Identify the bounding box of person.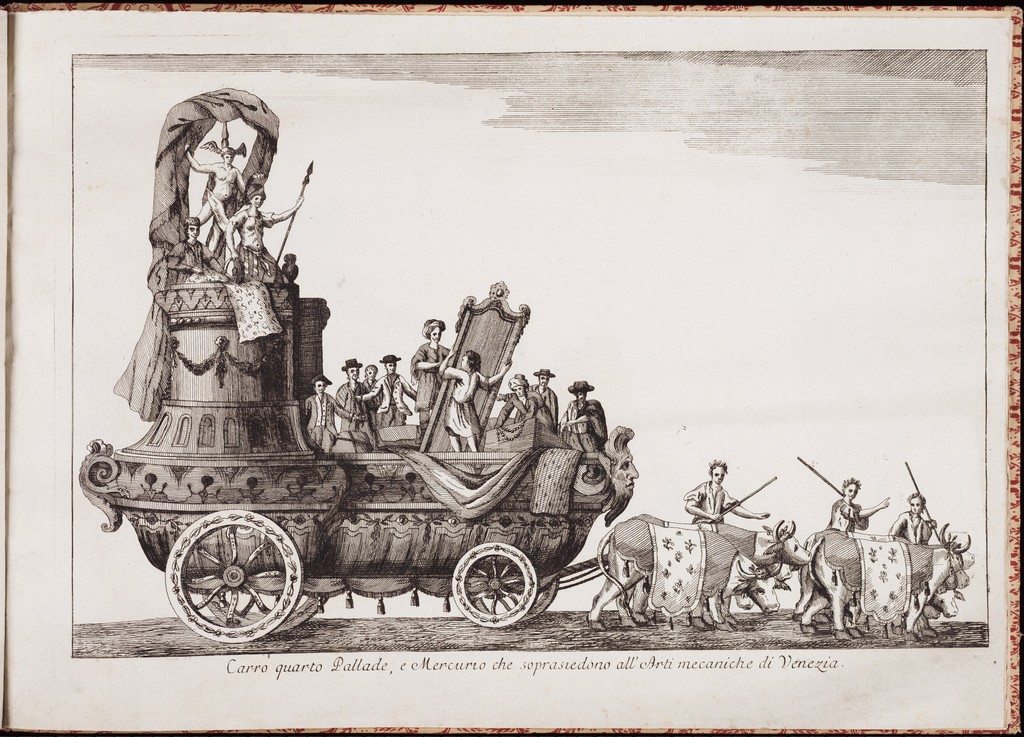
(left=605, top=422, right=641, bottom=527).
